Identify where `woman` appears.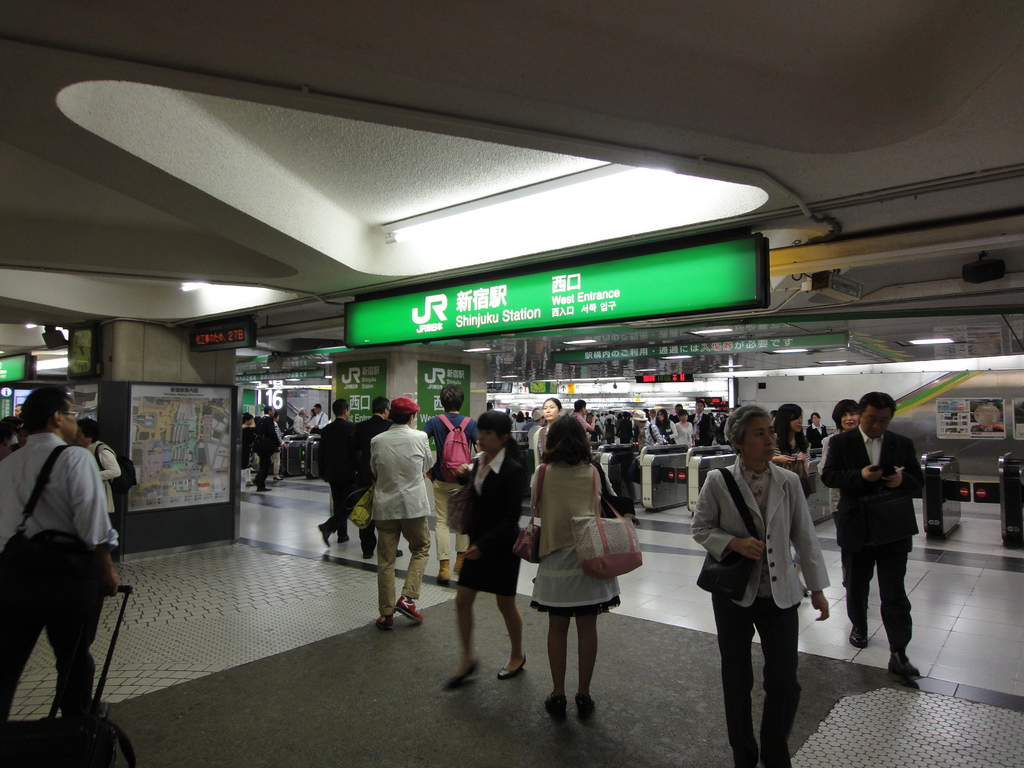
Appears at x1=526 y1=395 x2=564 y2=472.
